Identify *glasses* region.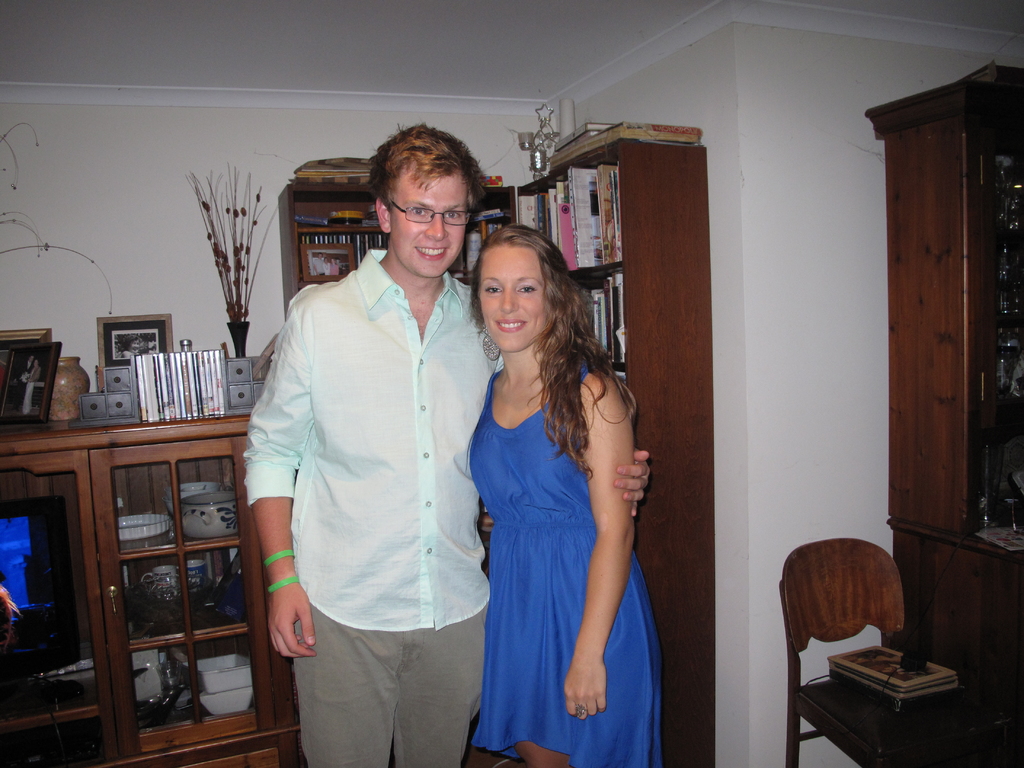
Region: x1=369, y1=196, x2=474, y2=232.
